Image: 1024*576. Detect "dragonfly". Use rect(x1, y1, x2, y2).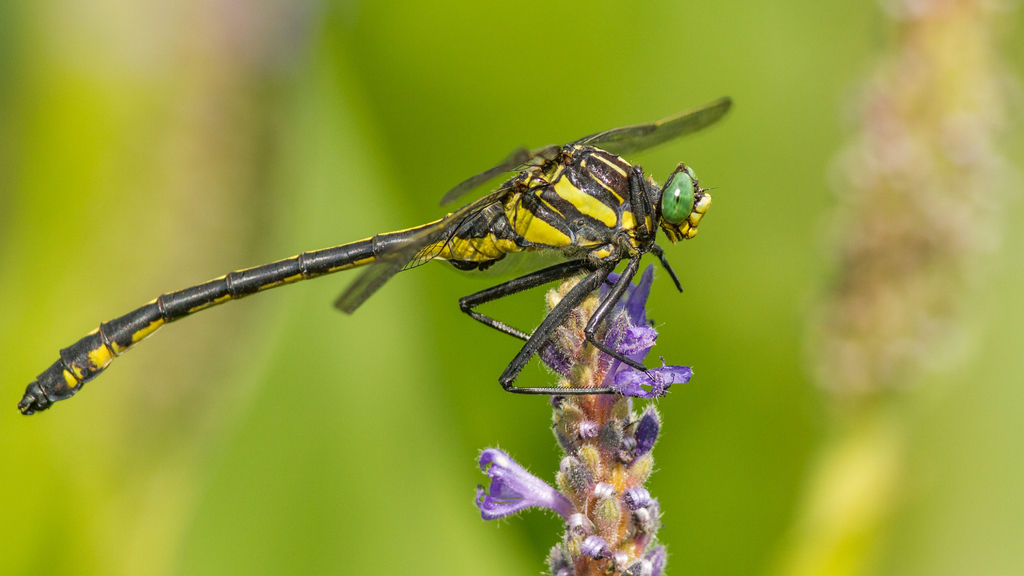
rect(10, 95, 739, 411).
